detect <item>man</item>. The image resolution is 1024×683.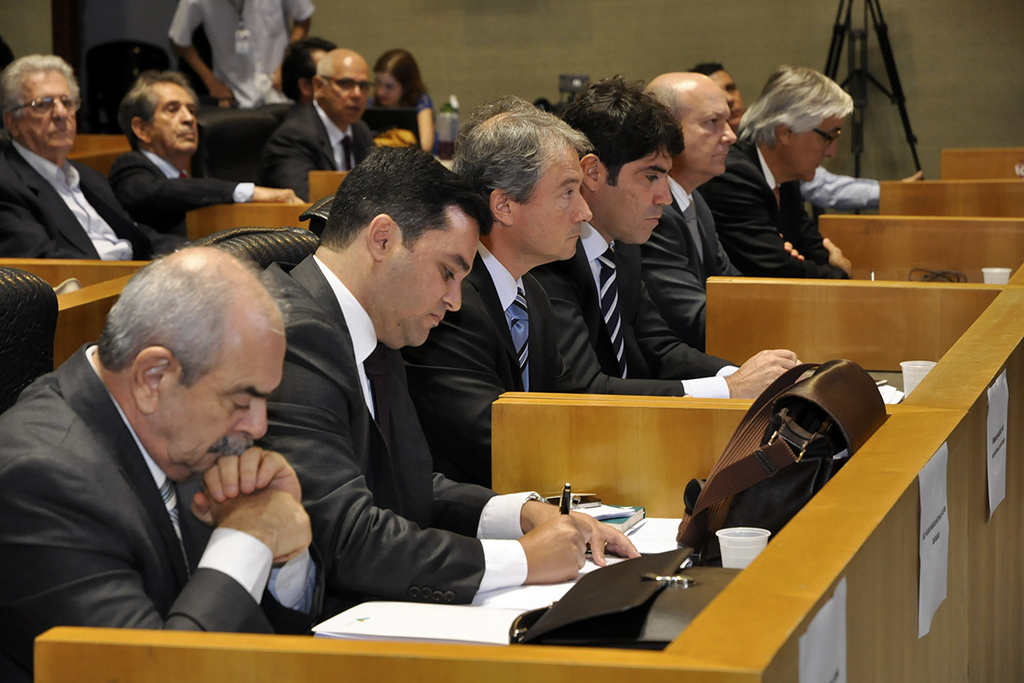
bbox=[252, 48, 388, 192].
